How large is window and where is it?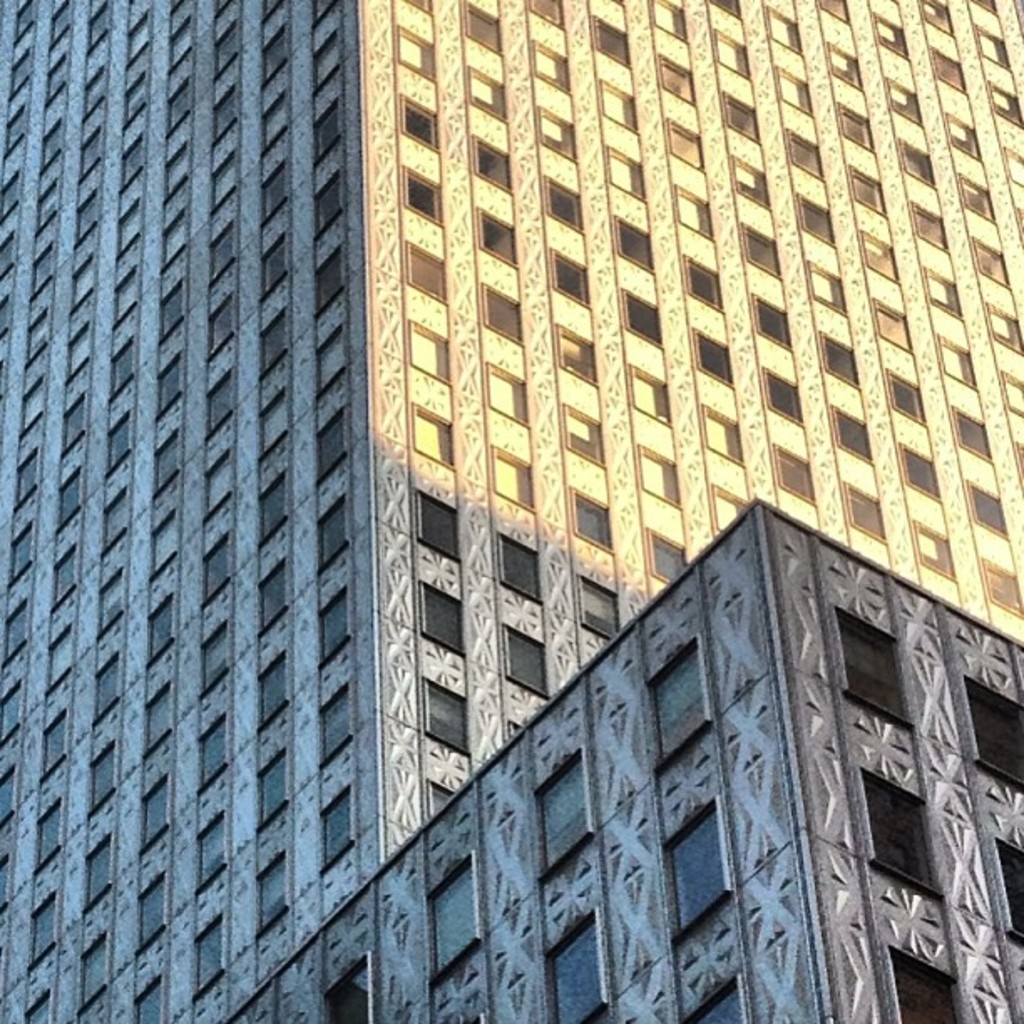
Bounding box: 530/0/559/30.
